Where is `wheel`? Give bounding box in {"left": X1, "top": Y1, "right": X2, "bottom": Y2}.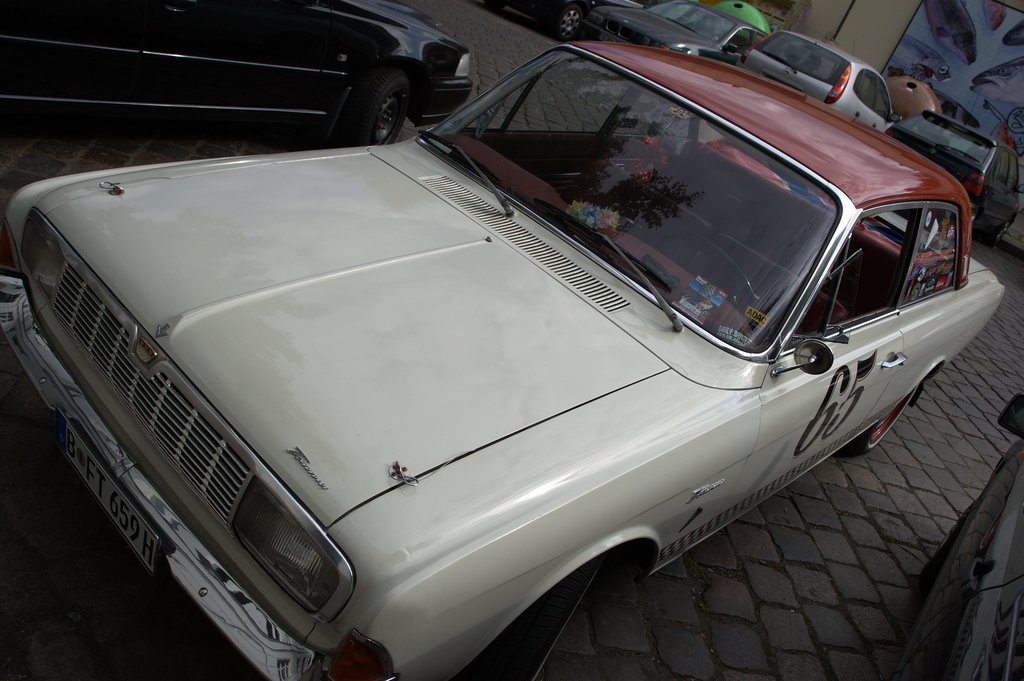
{"left": 447, "top": 554, "right": 604, "bottom": 680}.
